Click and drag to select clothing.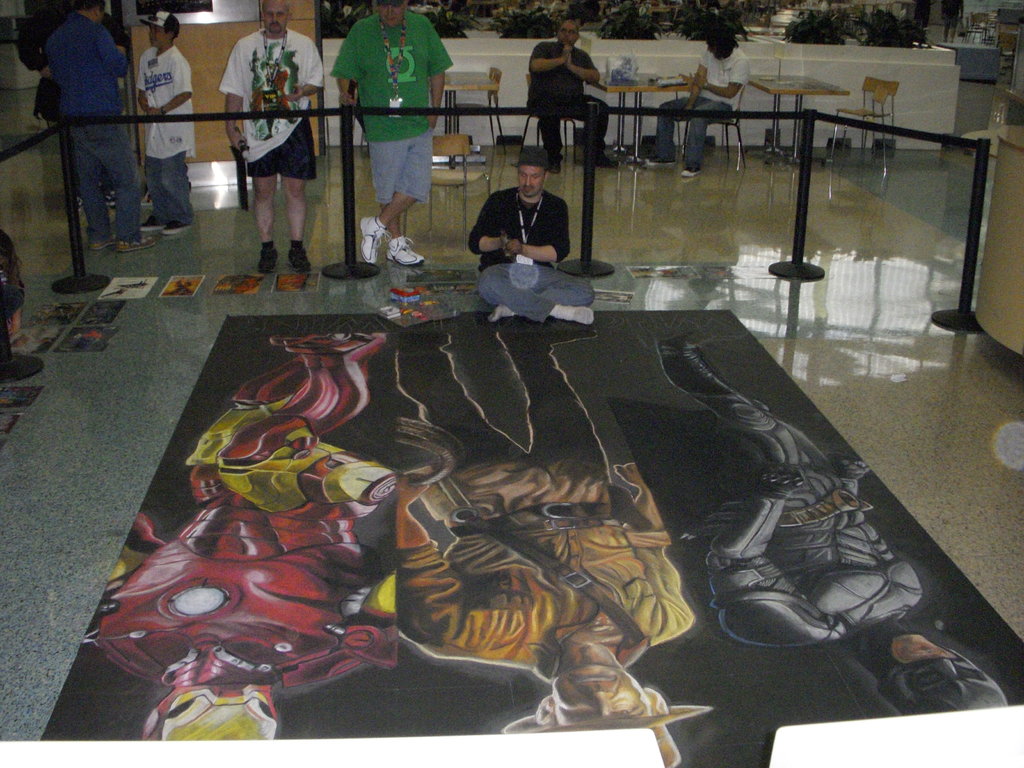
Selection: box(343, 20, 437, 129).
